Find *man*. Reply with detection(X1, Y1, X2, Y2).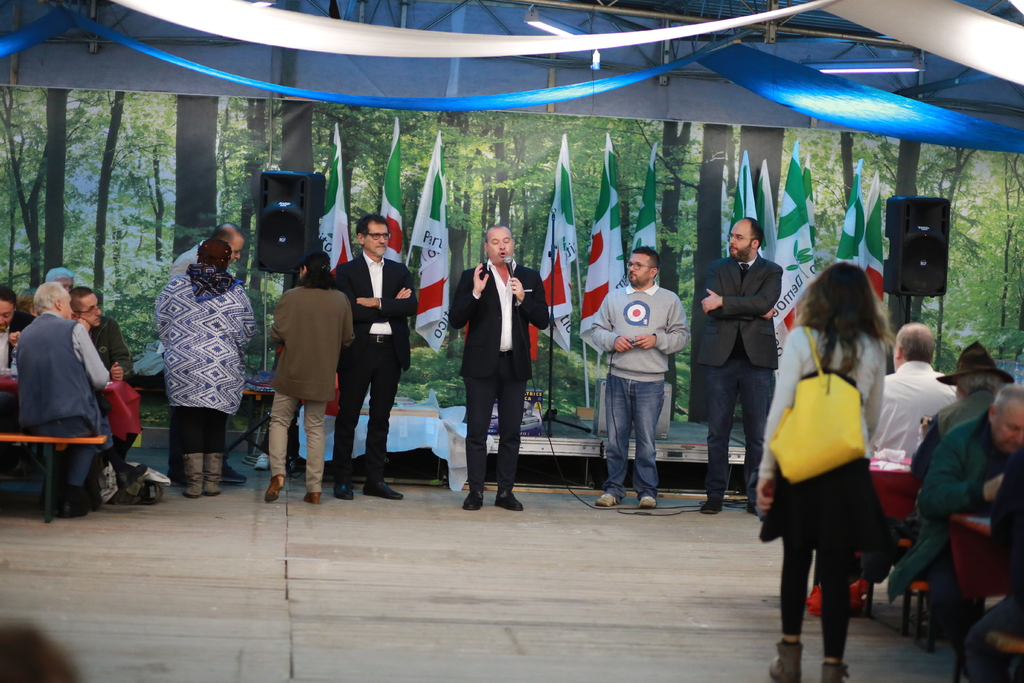
detection(0, 286, 33, 375).
